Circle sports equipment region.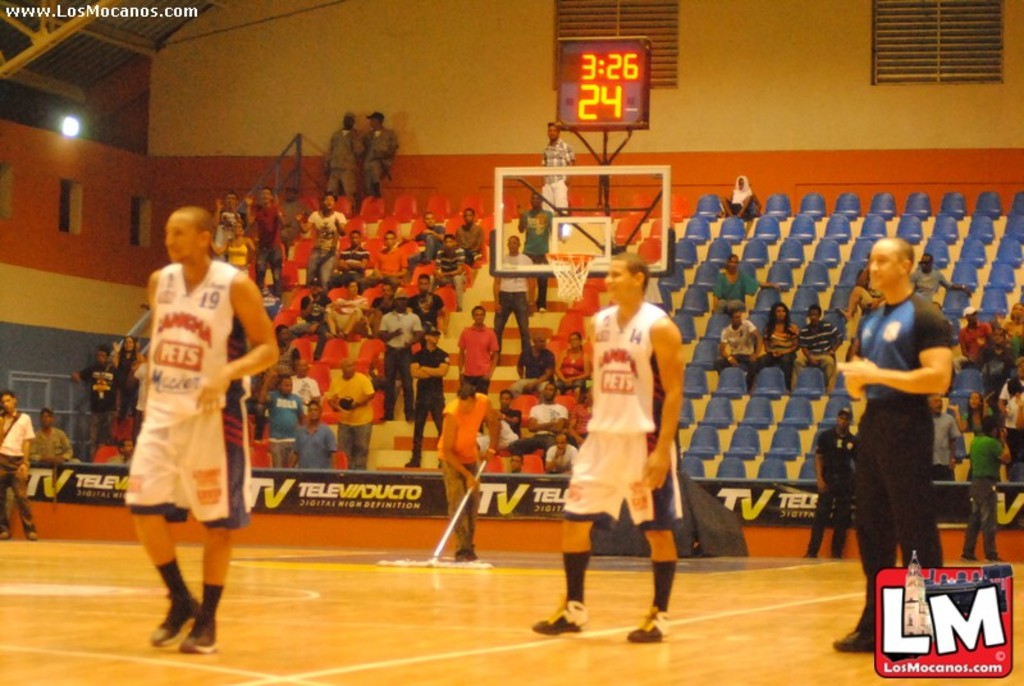
Region: region(545, 252, 595, 303).
